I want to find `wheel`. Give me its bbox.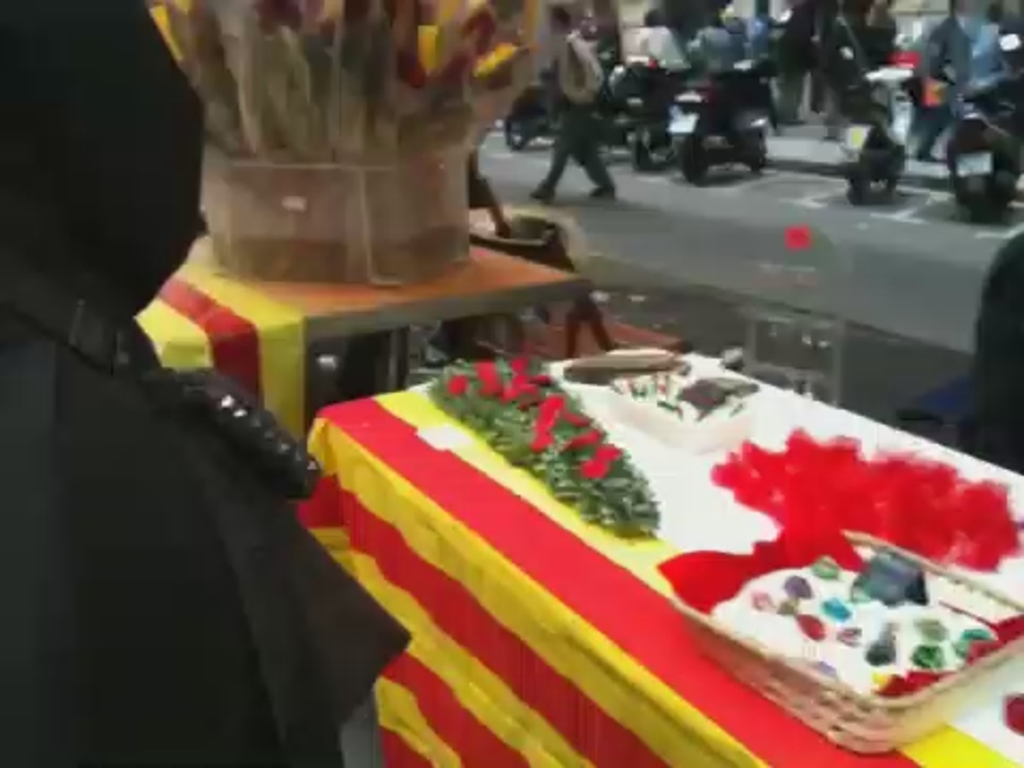
<bbox>964, 192, 992, 222</bbox>.
